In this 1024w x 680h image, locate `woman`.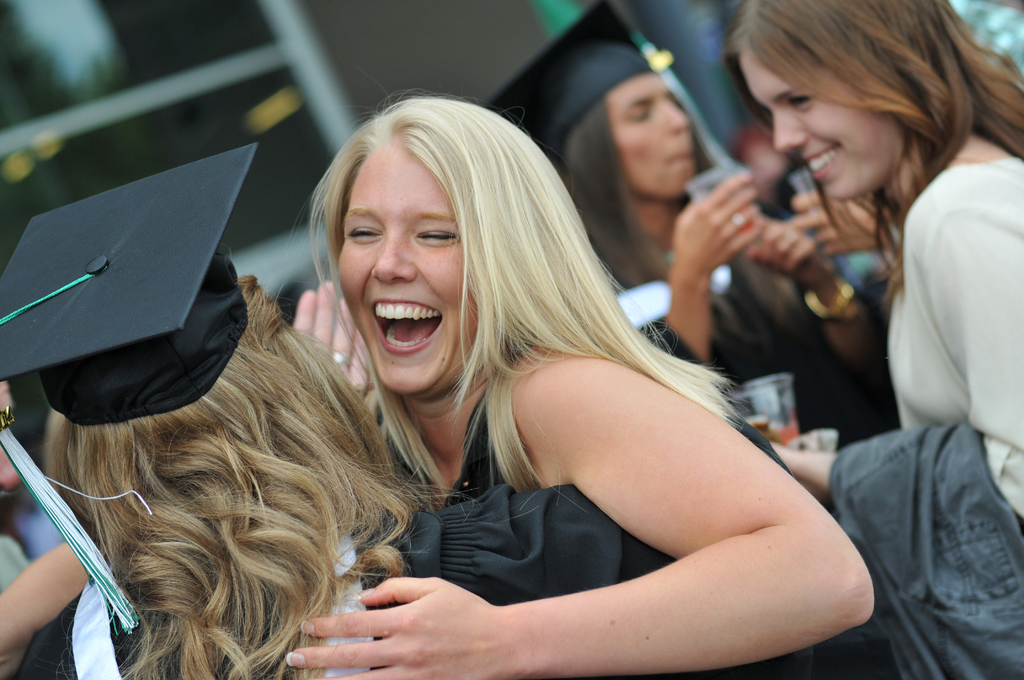
Bounding box: 573 45 936 448.
